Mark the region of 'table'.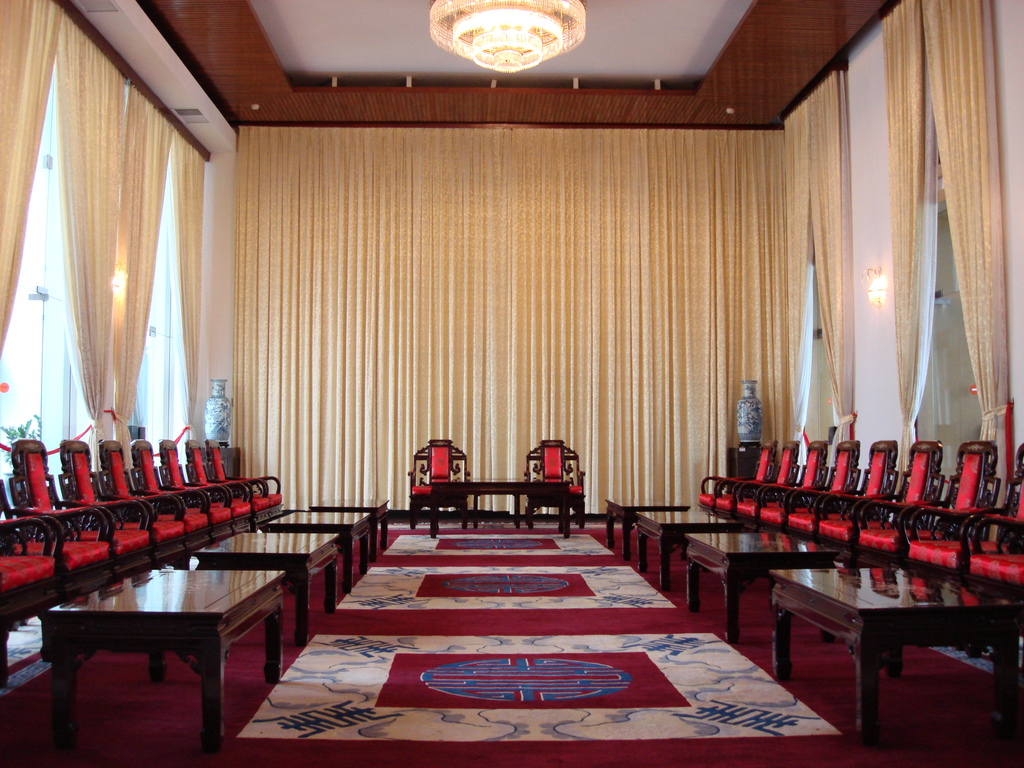
Region: 193,526,345,645.
